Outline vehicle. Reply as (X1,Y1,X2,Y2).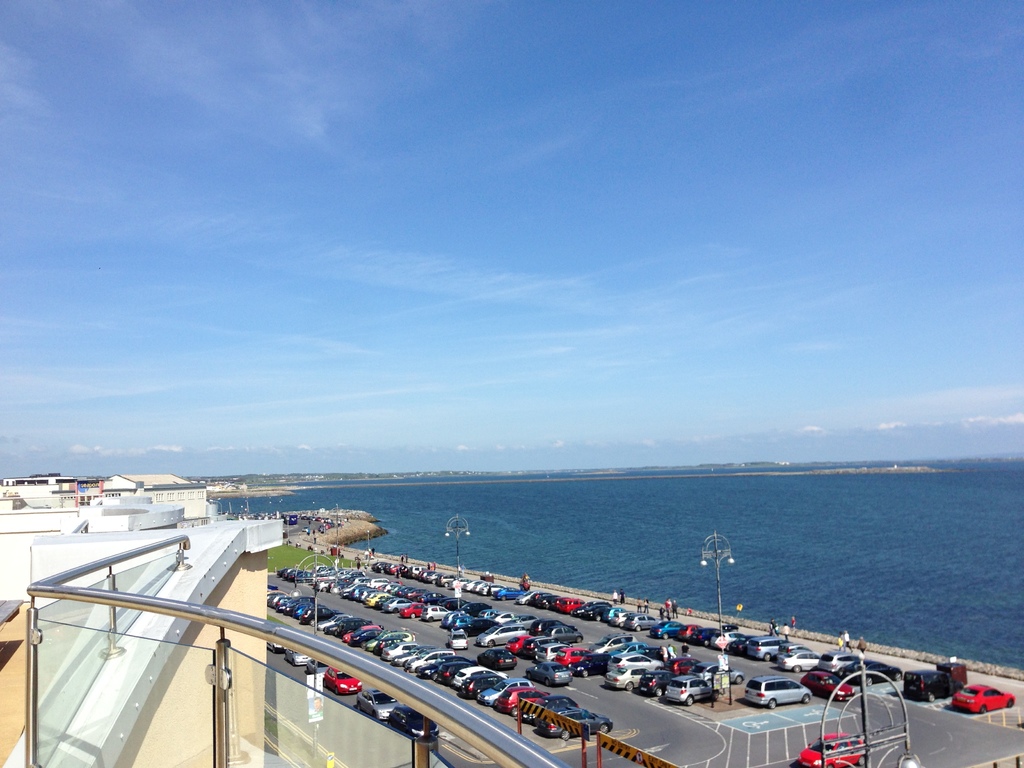
(477,650,521,667).
